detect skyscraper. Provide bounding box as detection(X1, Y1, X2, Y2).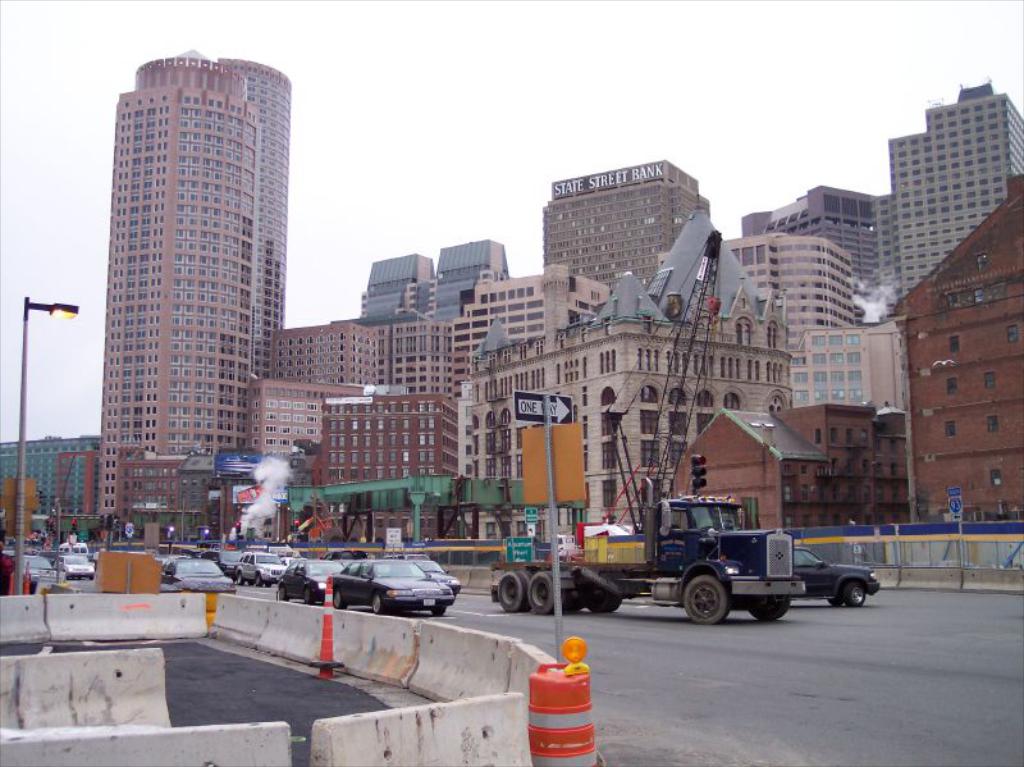
detection(870, 79, 1023, 314).
